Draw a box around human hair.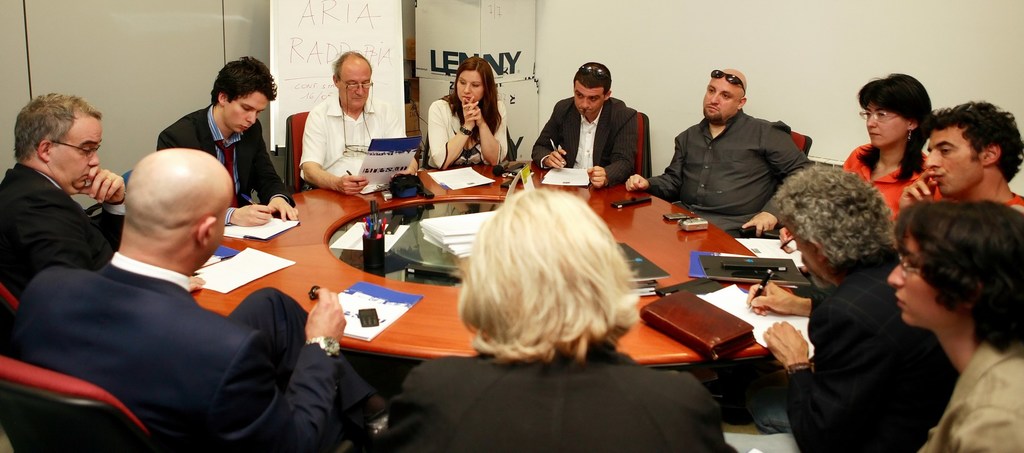
<region>333, 54, 372, 79</region>.
